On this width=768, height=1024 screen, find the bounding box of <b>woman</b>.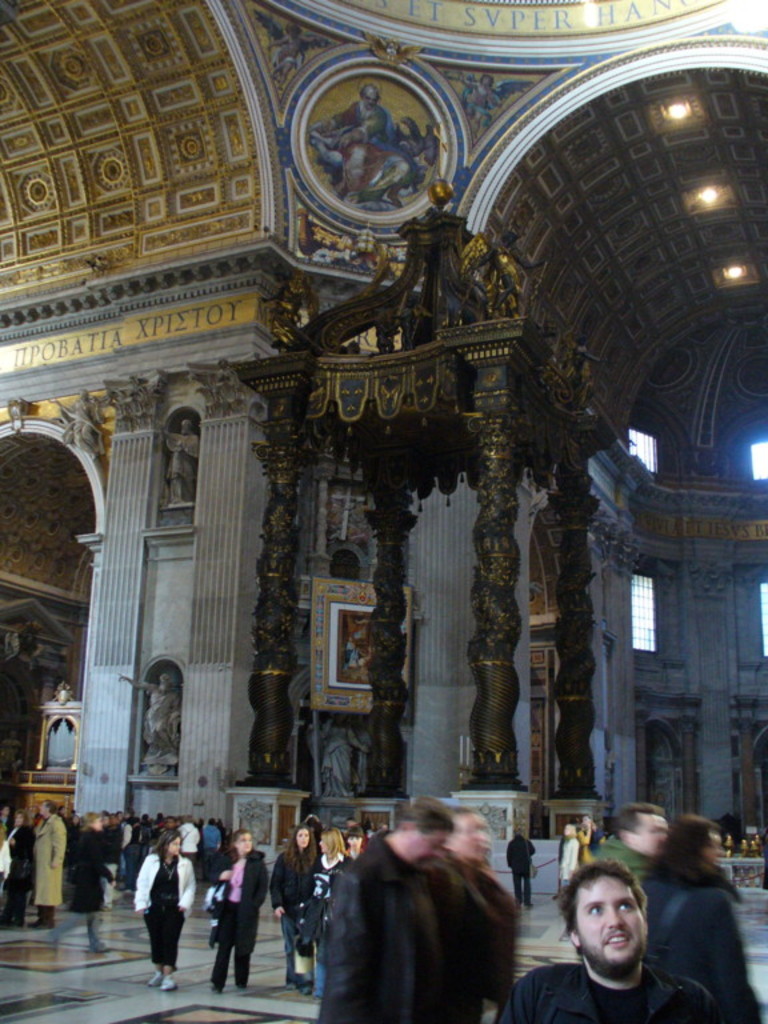
Bounding box: pyautogui.locateOnScreen(560, 824, 576, 891).
